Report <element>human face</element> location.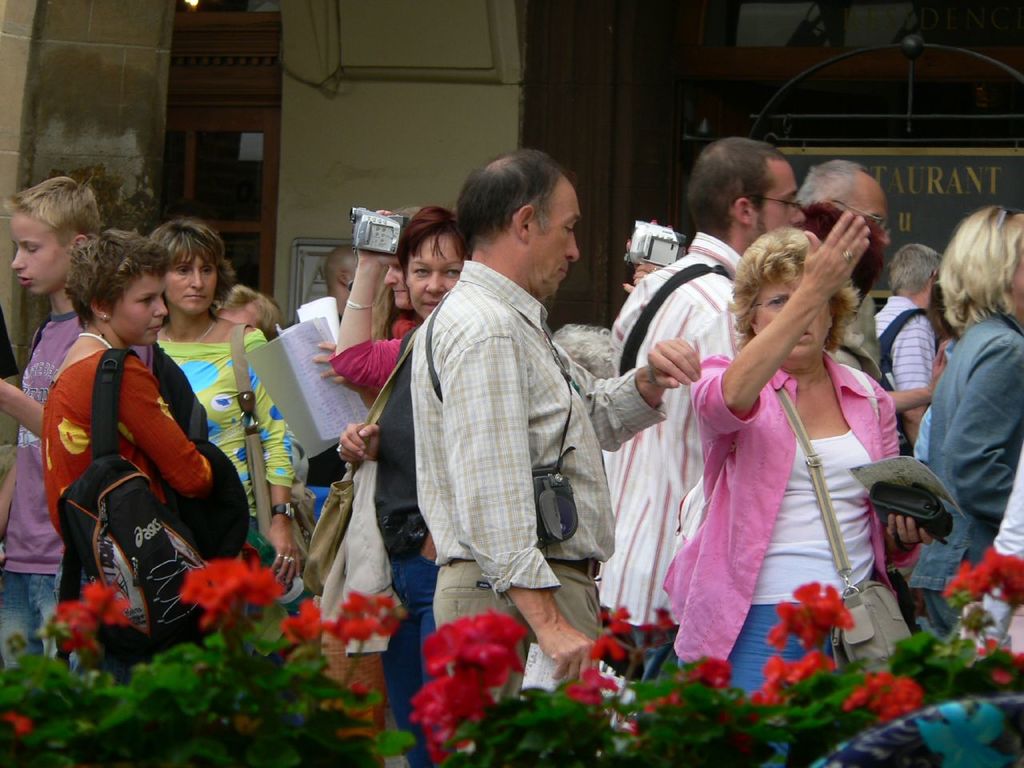
Report: (x1=12, y1=218, x2=74, y2=294).
